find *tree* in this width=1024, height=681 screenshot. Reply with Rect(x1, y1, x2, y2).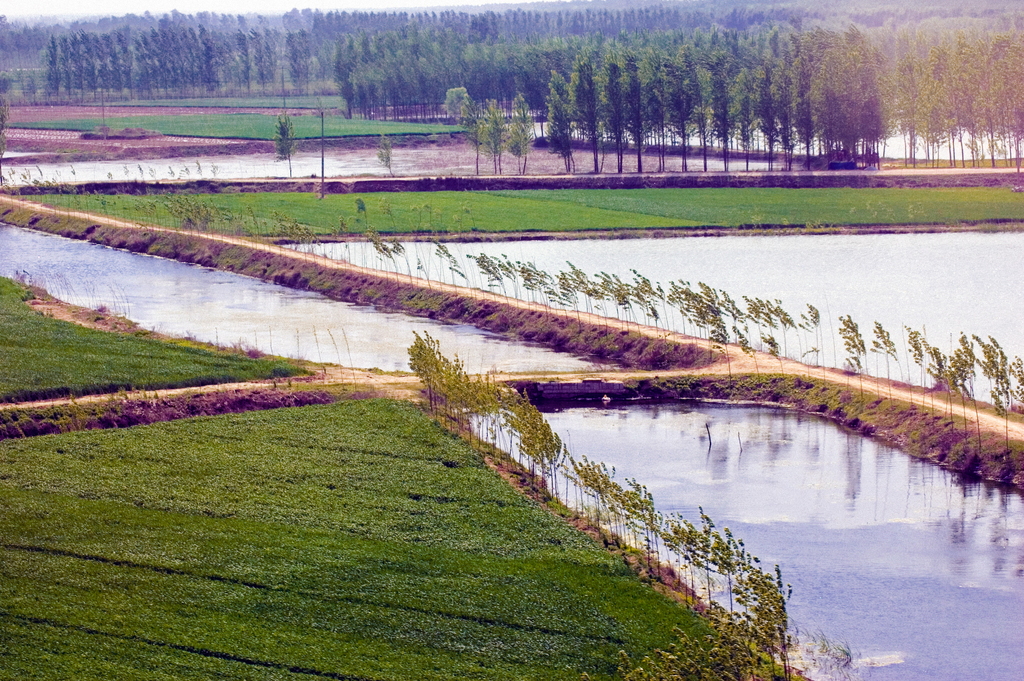
Rect(401, 39, 449, 100).
